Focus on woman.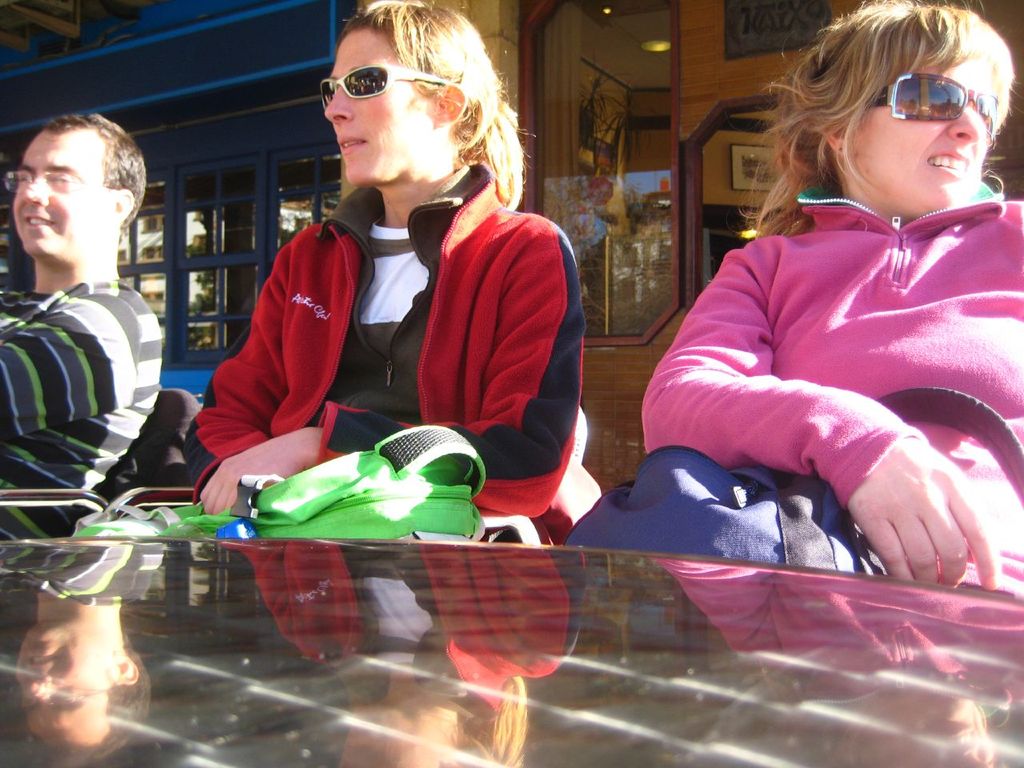
Focused at {"x1": 182, "y1": 0, "x2": 602, "y2": 550}.
